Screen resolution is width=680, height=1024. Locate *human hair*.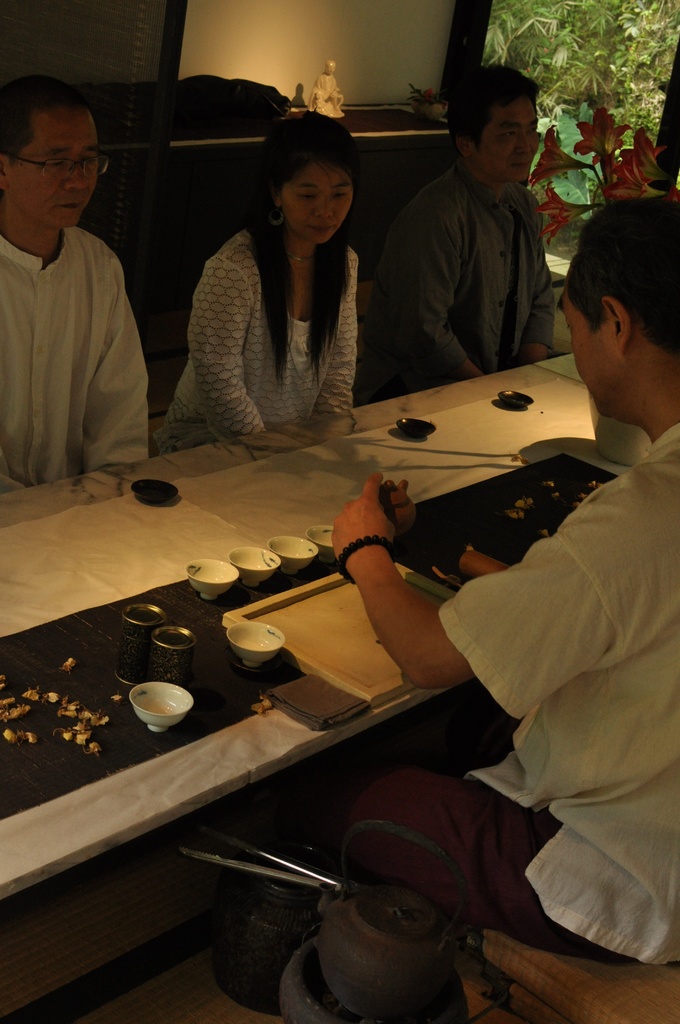
448:65:539:156.
